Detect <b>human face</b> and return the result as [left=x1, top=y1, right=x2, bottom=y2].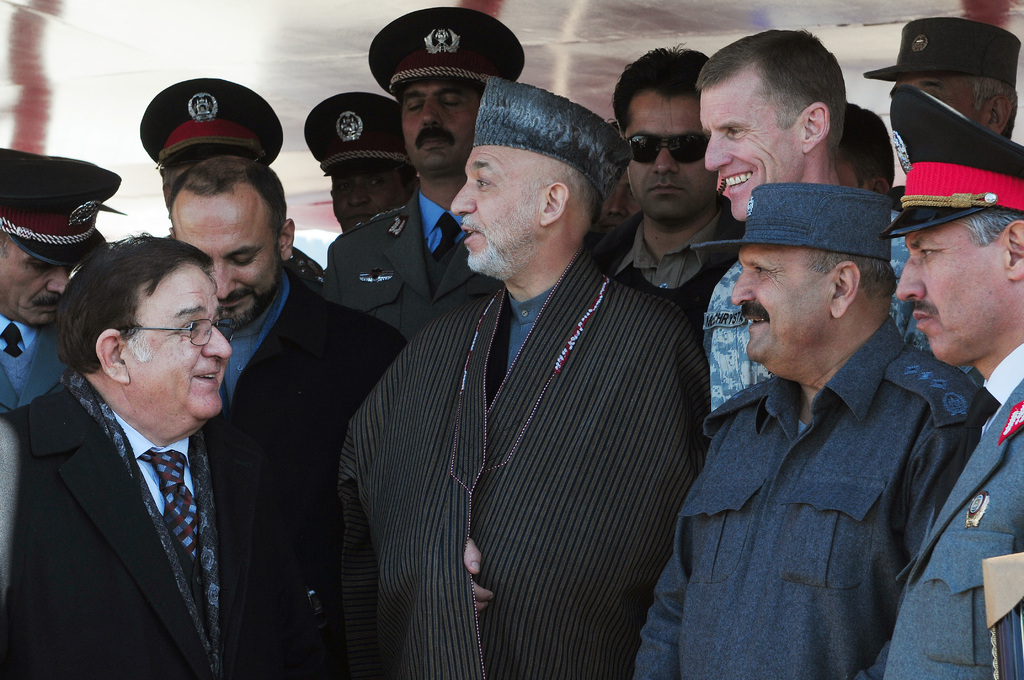
[left=892, top=233, right=1020, bottom=360].
